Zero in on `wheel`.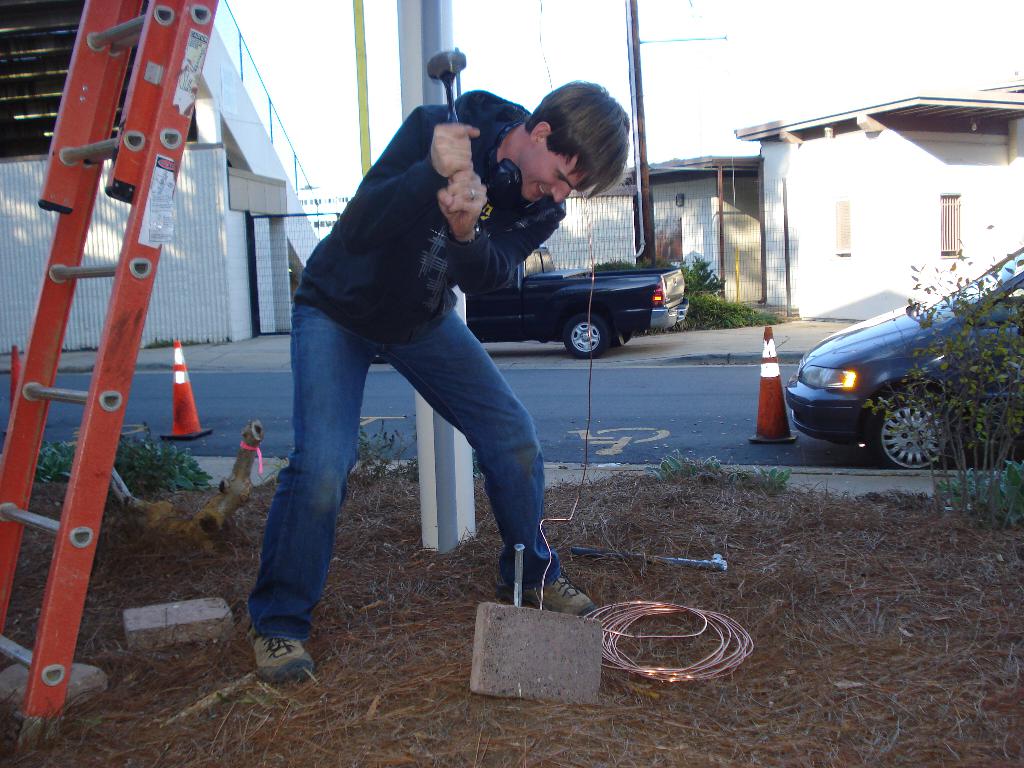
Zeroed in: region(564, 313, 609, 358).
